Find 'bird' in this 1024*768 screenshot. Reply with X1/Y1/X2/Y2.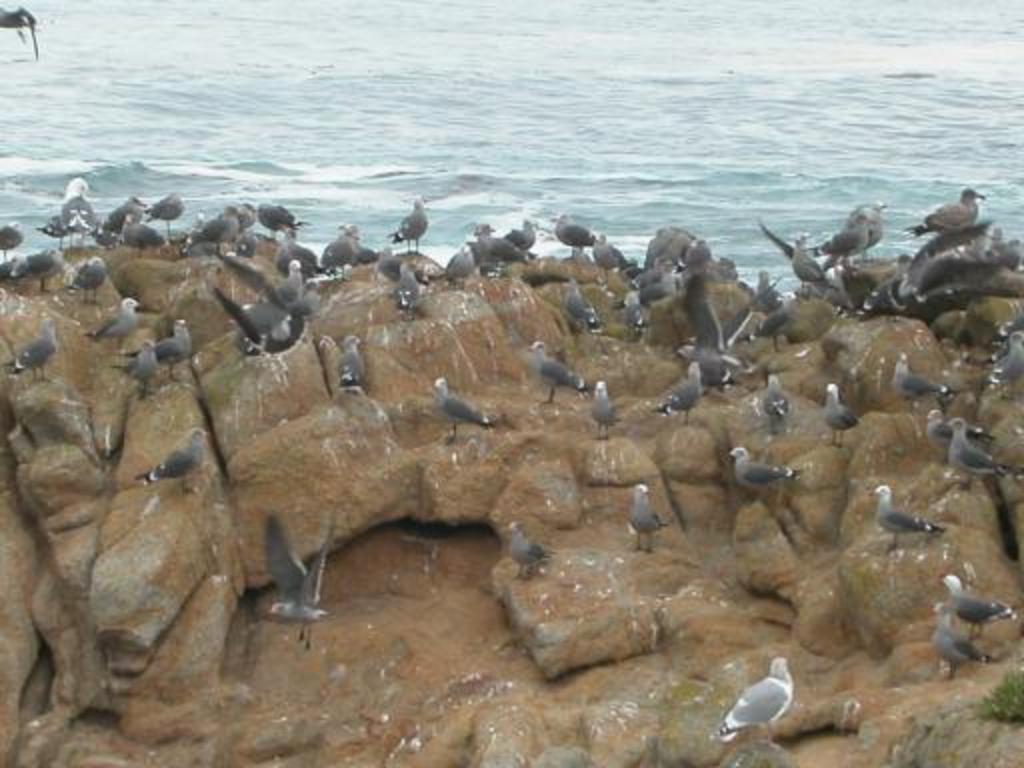
522/338/588/412.
